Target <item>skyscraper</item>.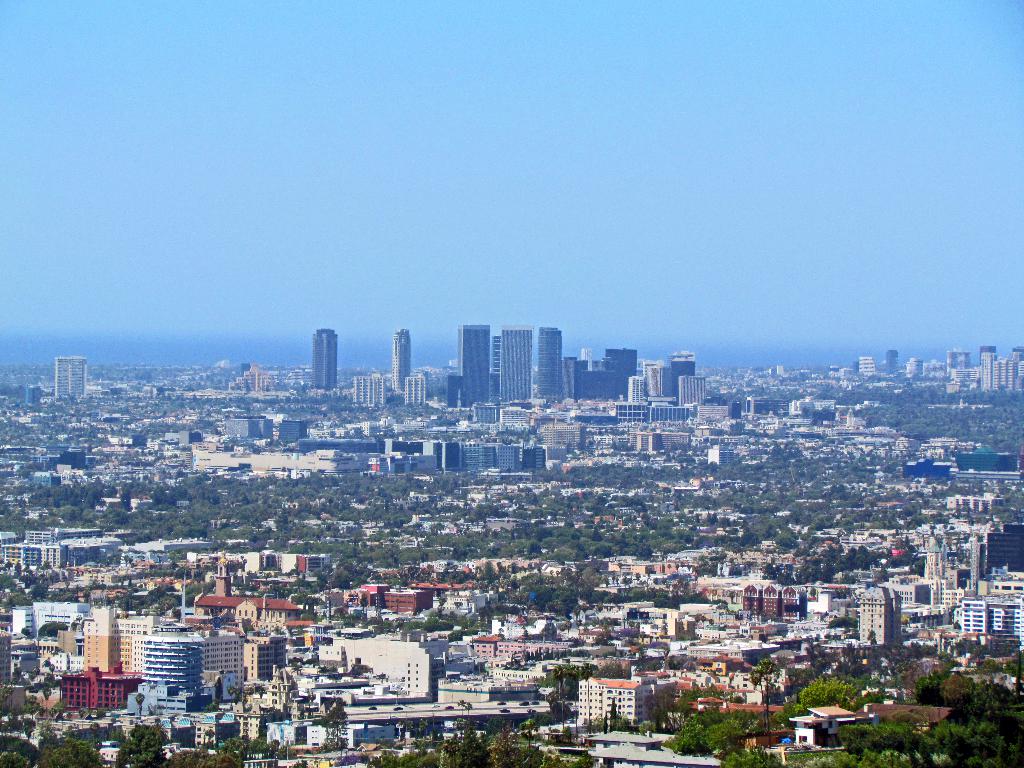
Target region: (x1=455, y1=323, x2=492, y2=406).
